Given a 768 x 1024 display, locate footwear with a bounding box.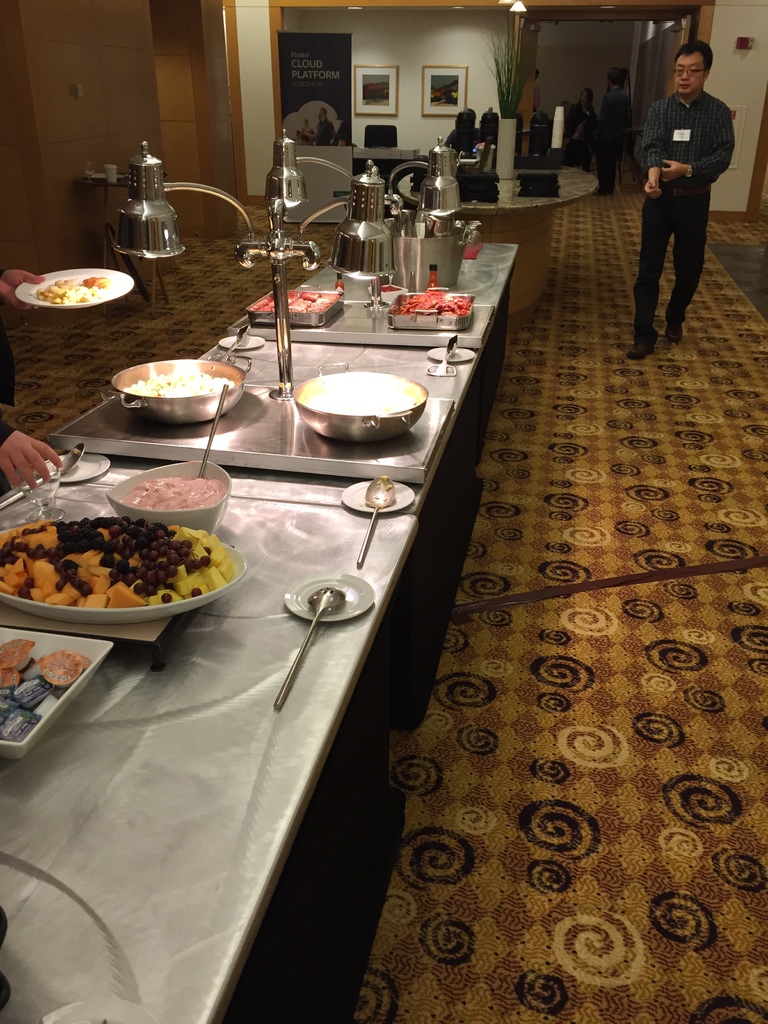
Located: locate(663, 321, 682, 344).
